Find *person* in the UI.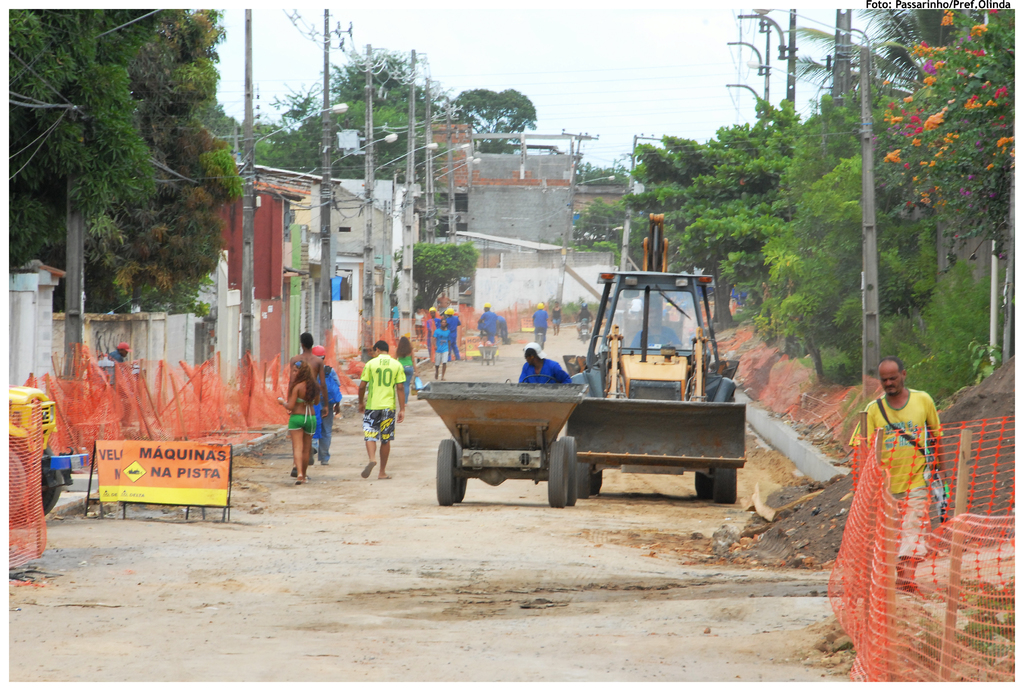
UI element at bbox(848, 354, 943, 593).
